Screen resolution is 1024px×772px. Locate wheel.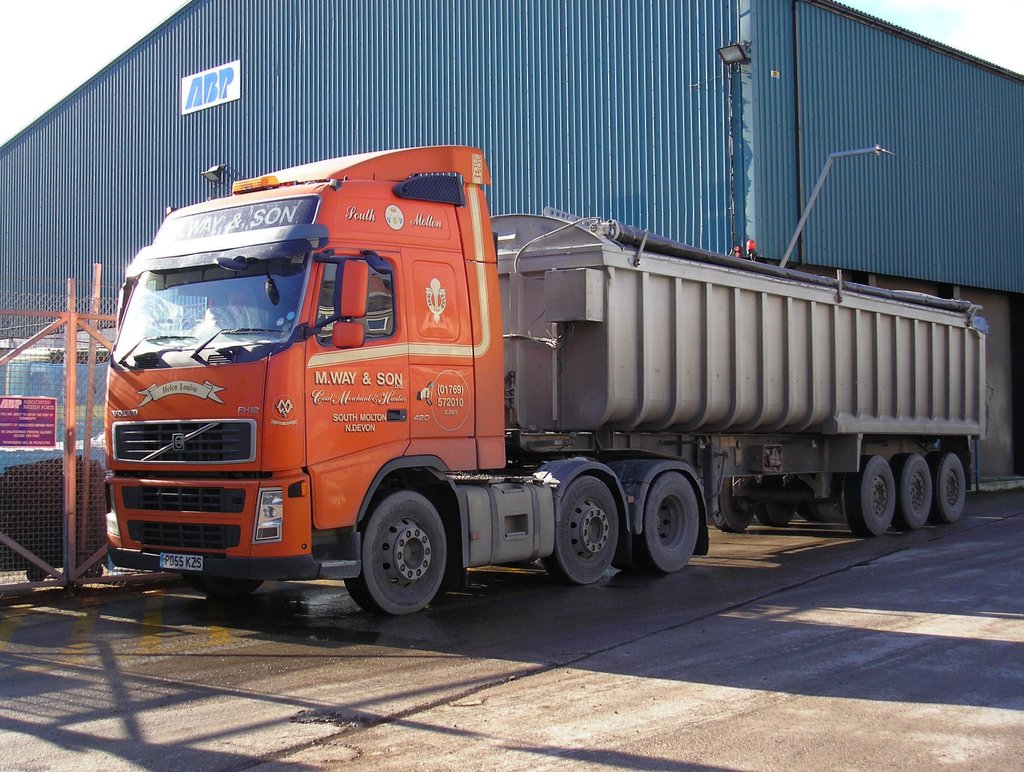
Rect(612, 537, 646, 570).
